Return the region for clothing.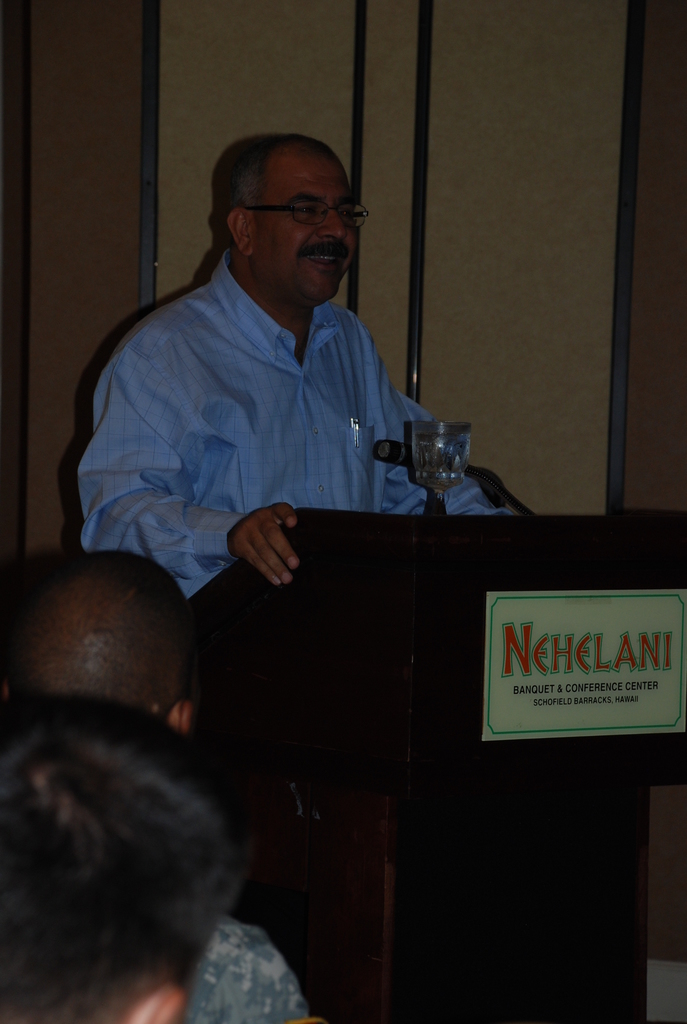
bbox=(84, 200, 482, 611).
